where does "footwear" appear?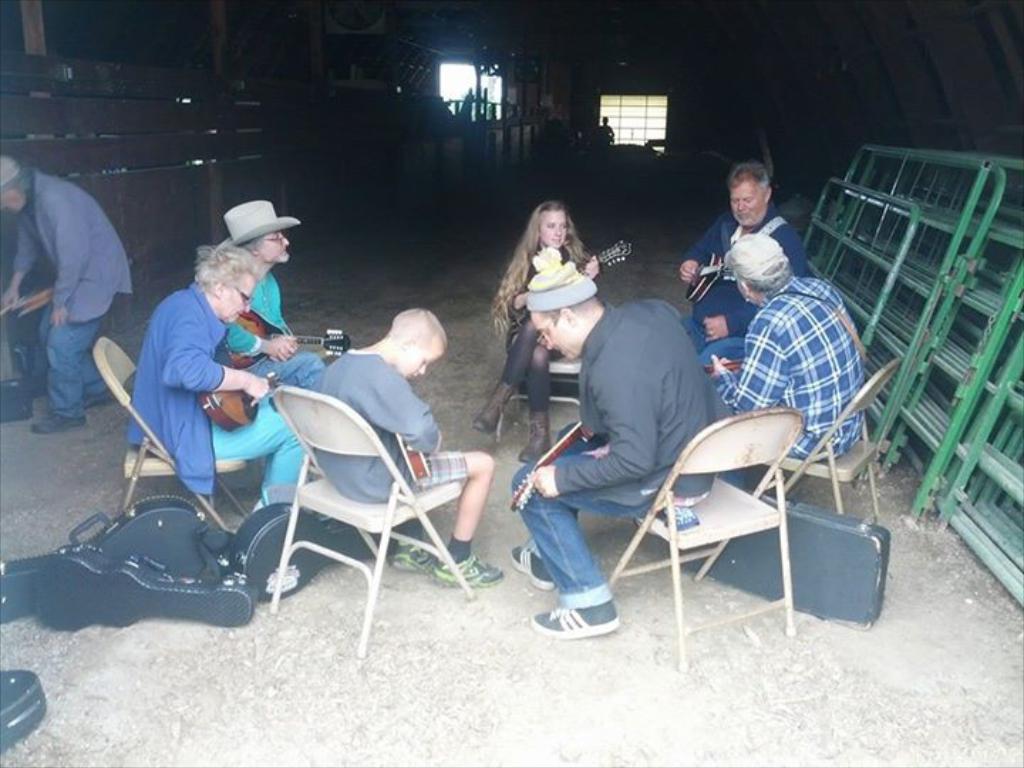
Appears at 515:410:550:468.
